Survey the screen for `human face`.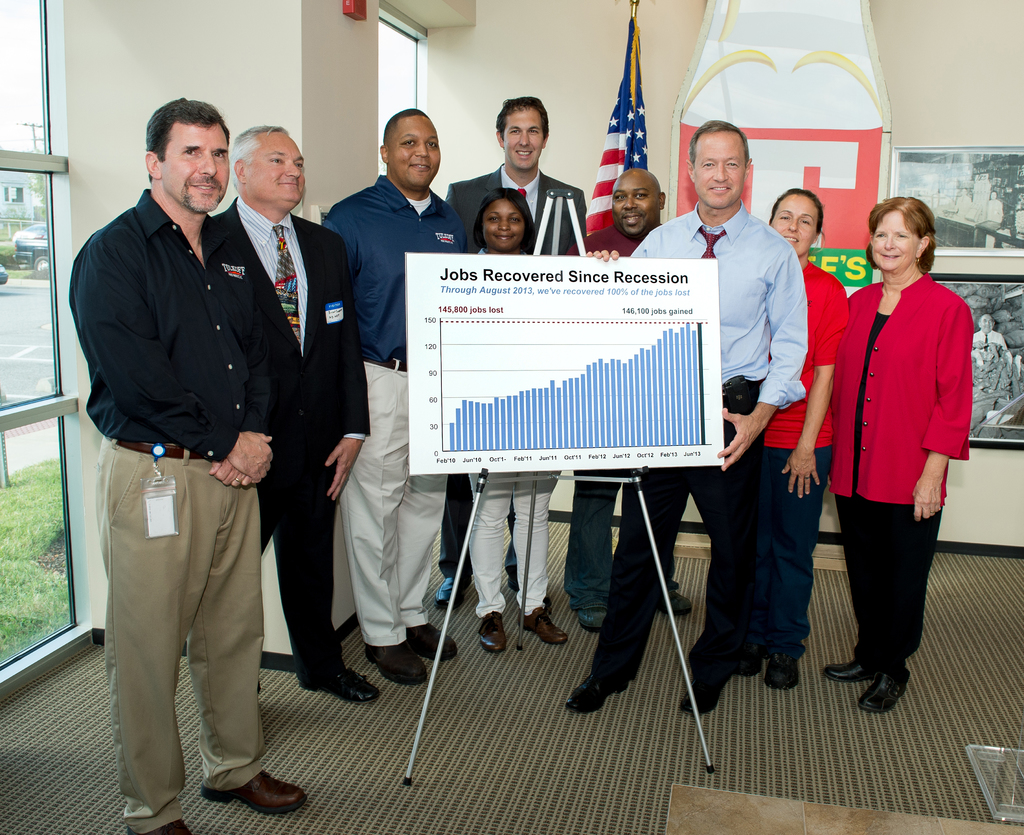
Survey found: l=387, t=116, r=440, b=187.
